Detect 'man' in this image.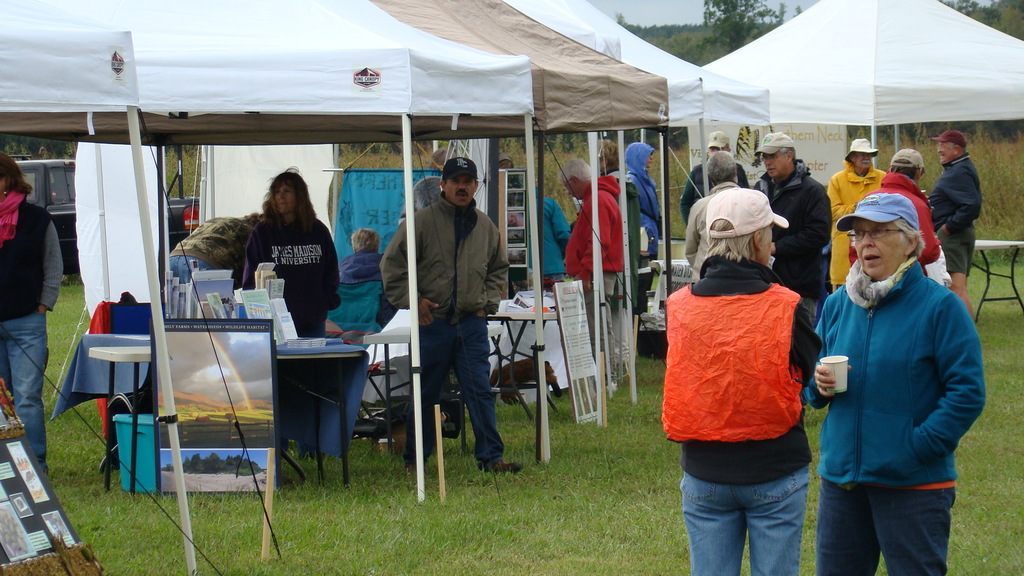
Detection: 625,141,663,331.
